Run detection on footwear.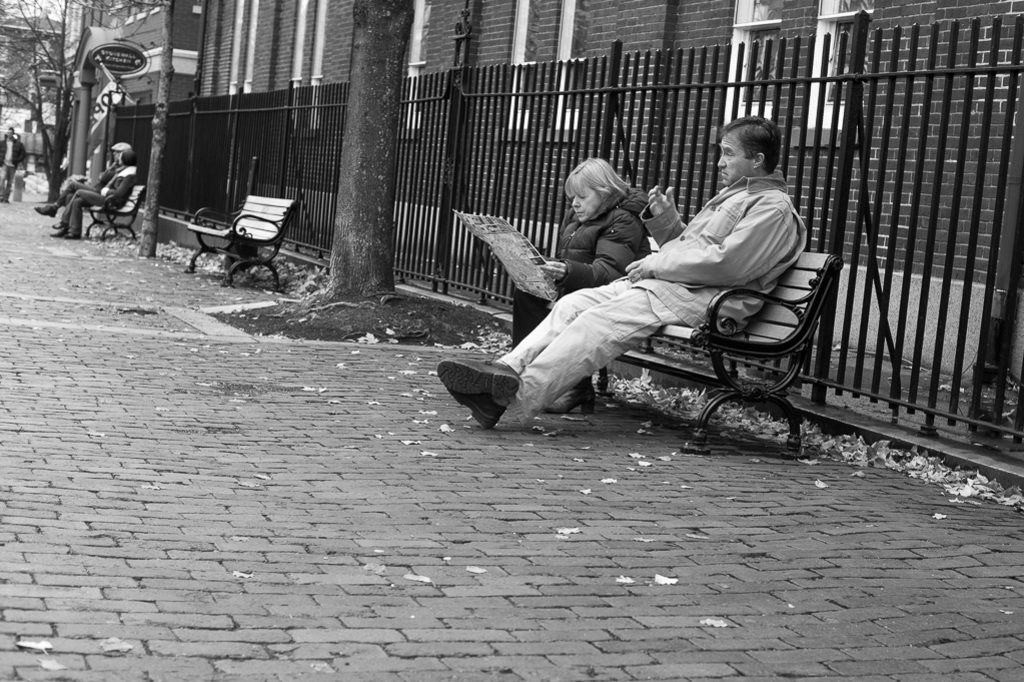
Result: region(31, 196, 55, 216).
